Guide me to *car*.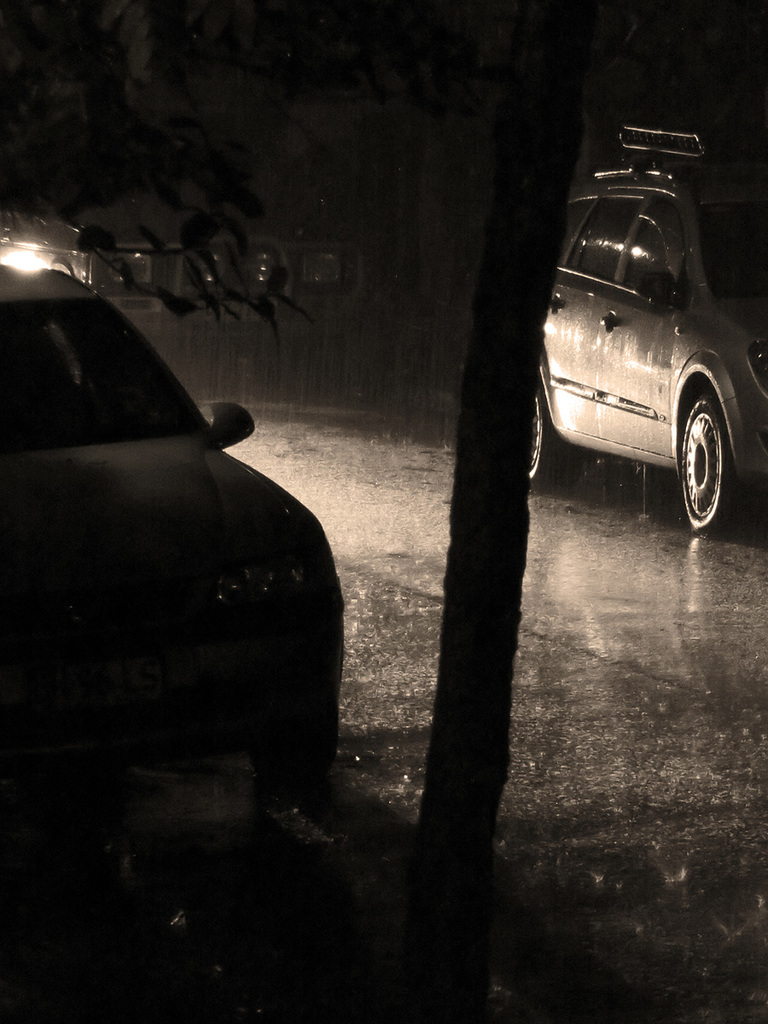
Guidance: 0:265:350:799.
